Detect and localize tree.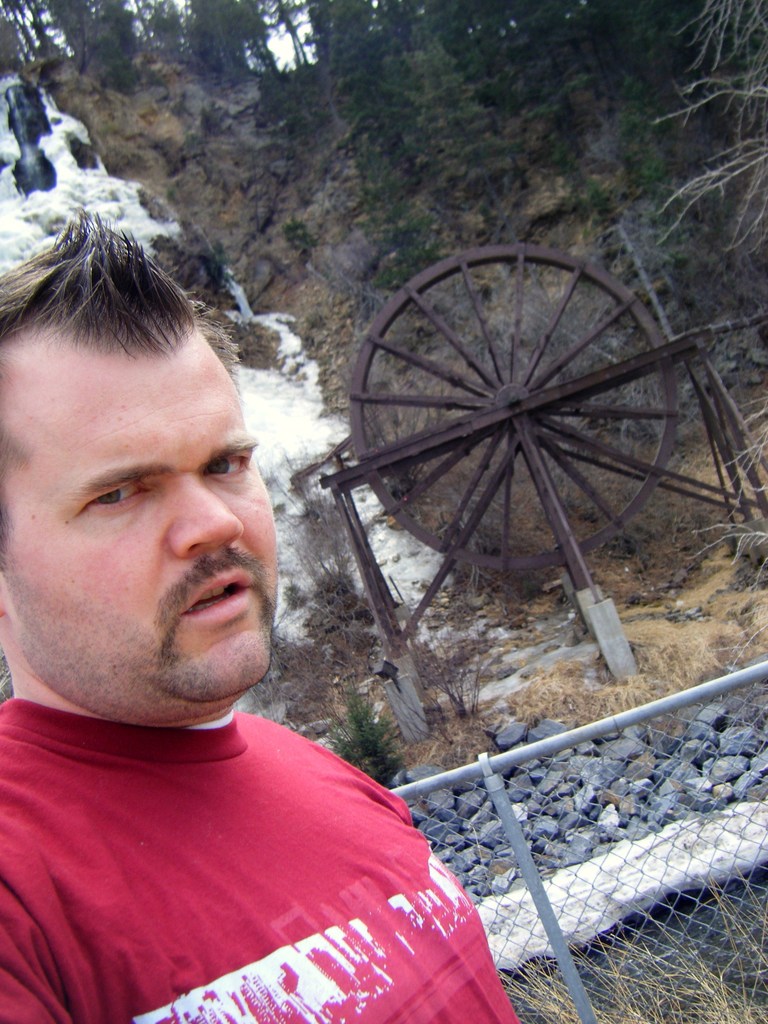
Localized at (421,20,521,236).
